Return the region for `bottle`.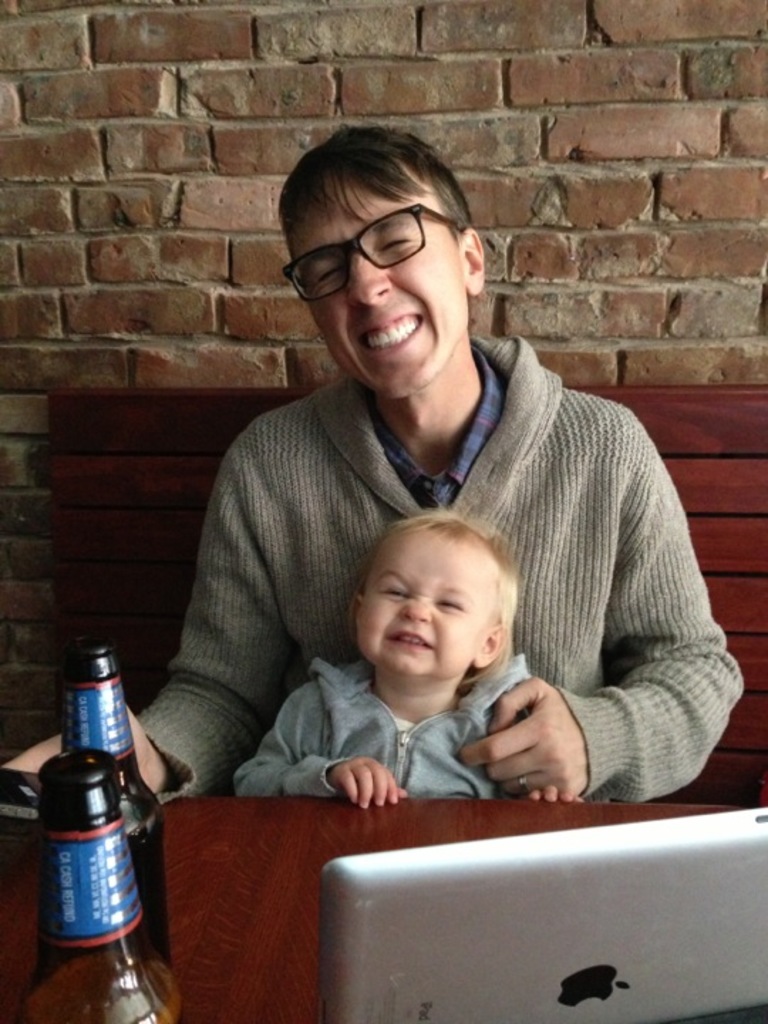
box(9, 748, 178, 1023).
